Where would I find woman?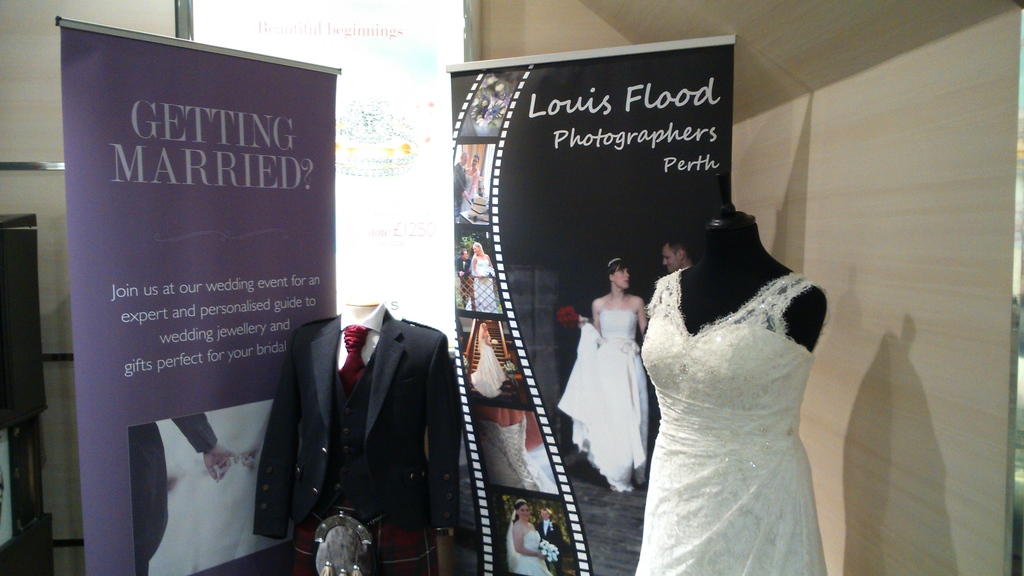
At 463:240:500:313.
